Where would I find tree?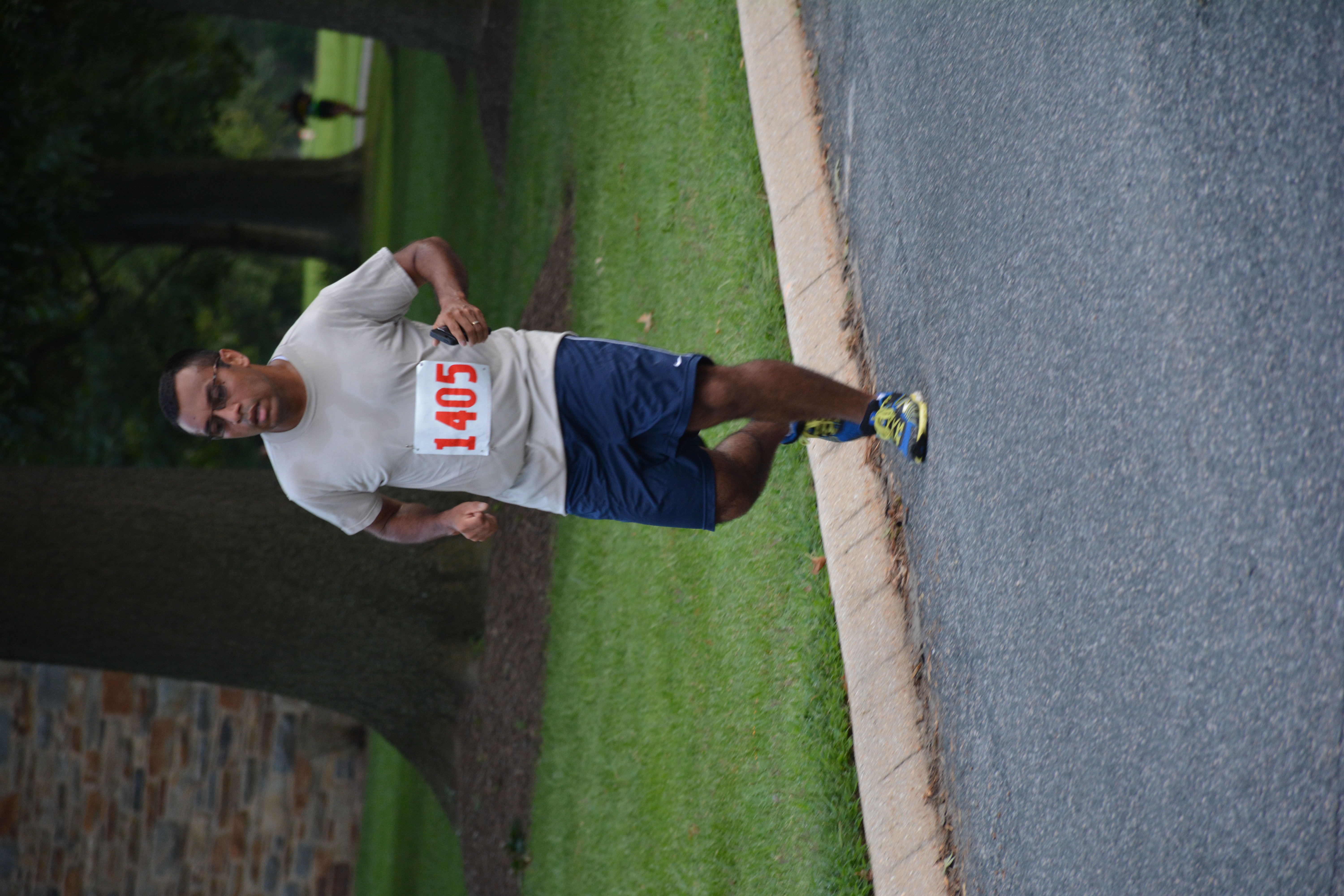
At 0/105/101/185.
